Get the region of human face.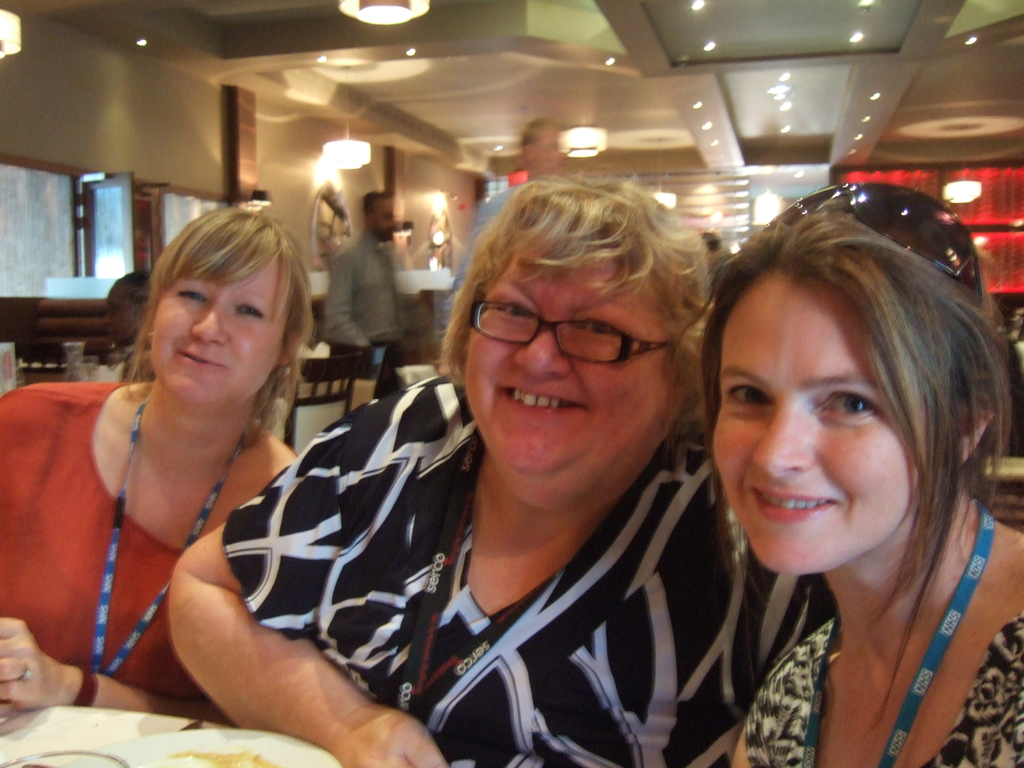
463 246 668 475.
